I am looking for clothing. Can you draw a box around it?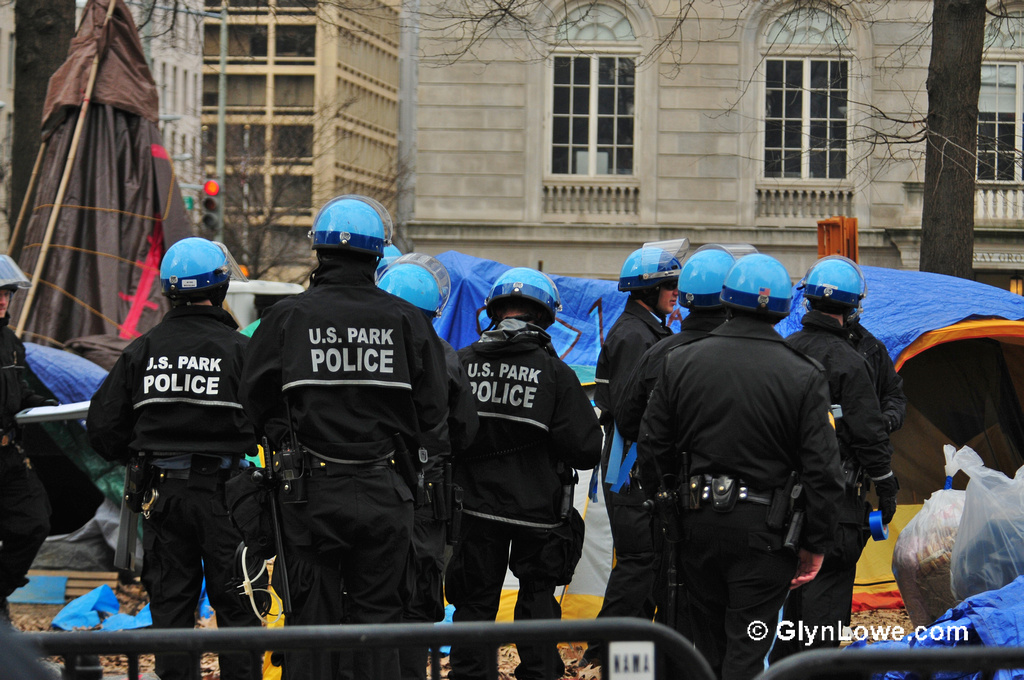
Sure, the bounding box is BBox(777, 314, 899, 657).
